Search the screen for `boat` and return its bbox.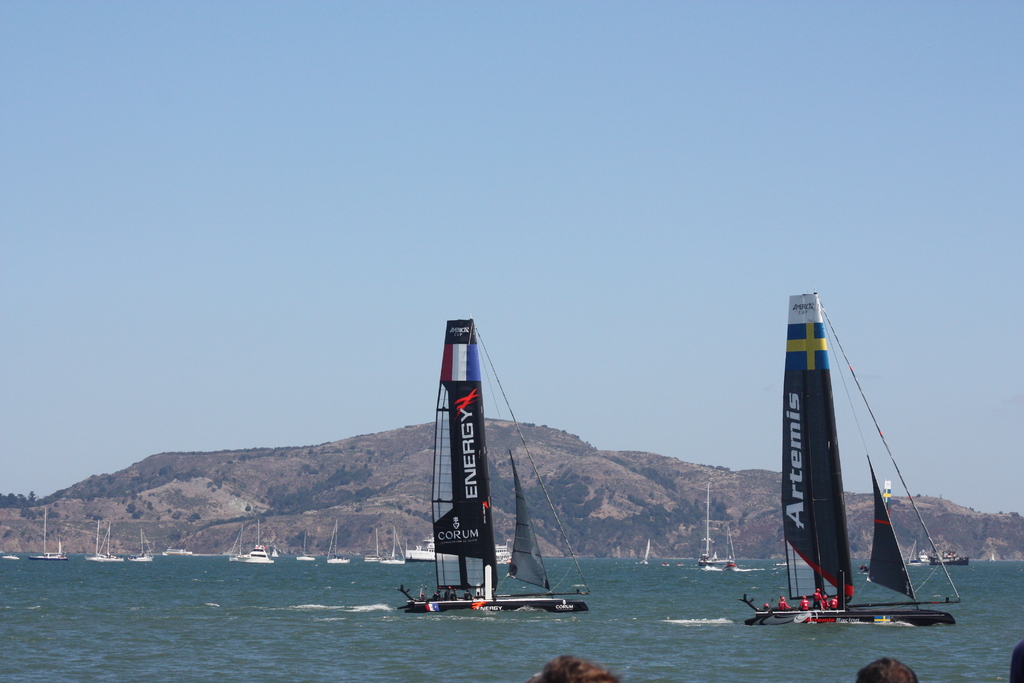
Found: pyautogui.locateOnScreen(769, 276, 989, 623).
